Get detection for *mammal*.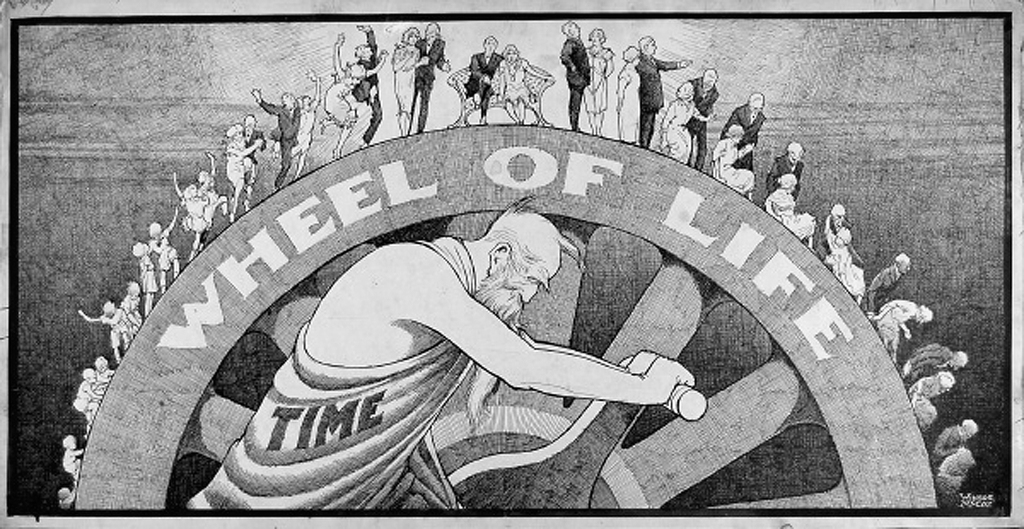
Detection: (58, 485, 84, 505).
